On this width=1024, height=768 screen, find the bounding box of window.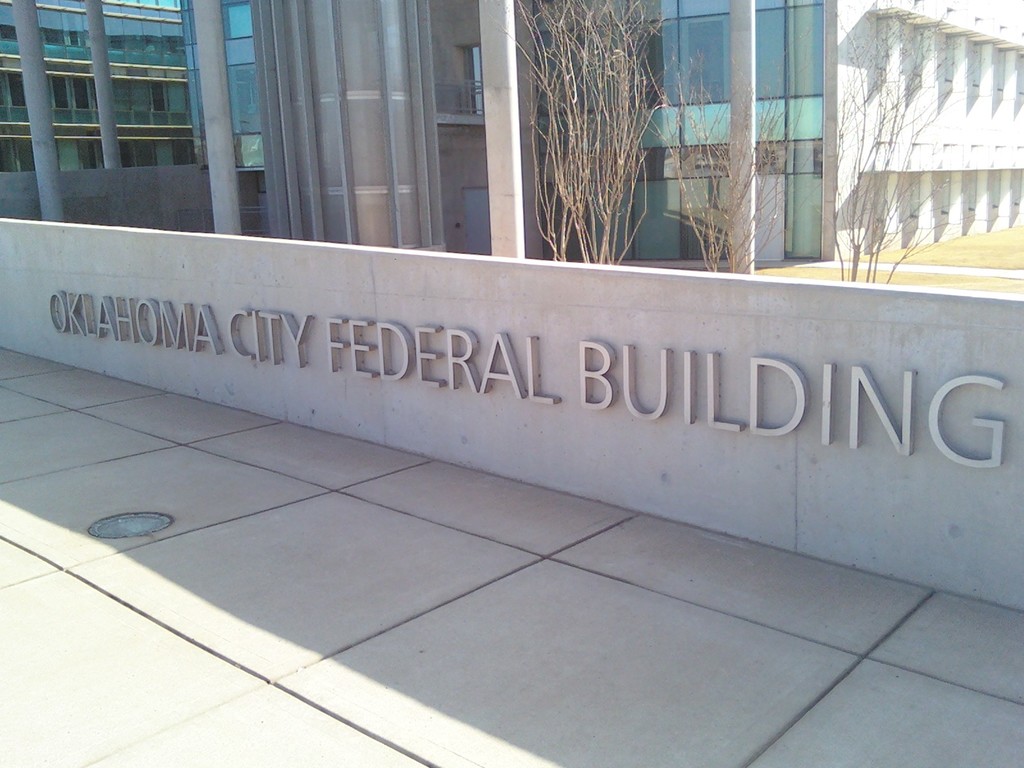
Bounding box: region(44, 72, 70, 117).
